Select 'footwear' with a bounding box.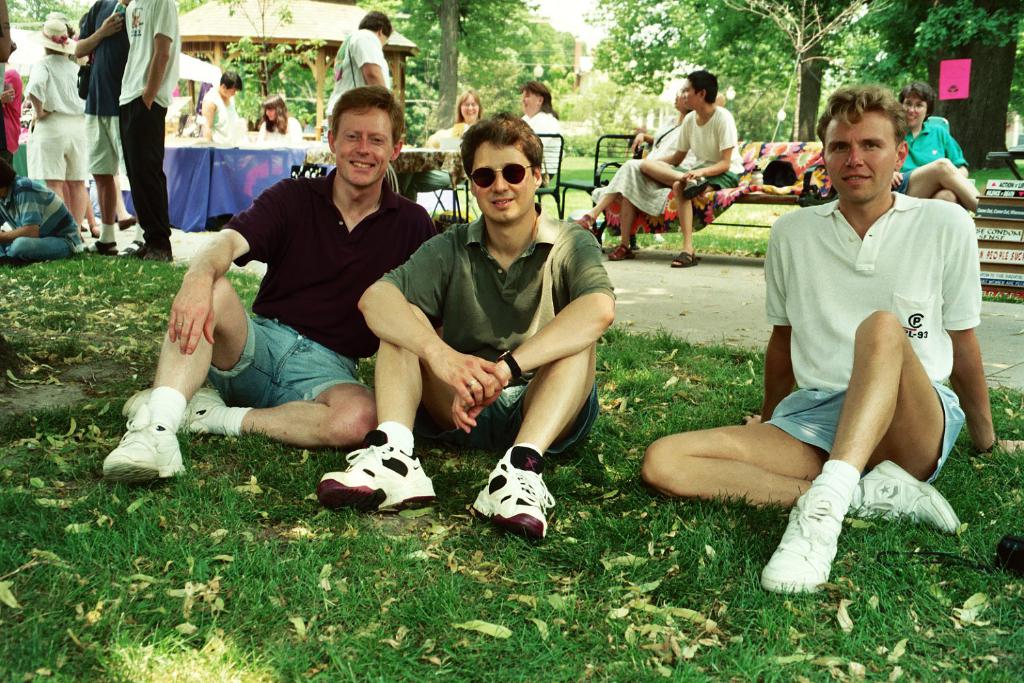
bbox=(867, 460, 976, 531).
